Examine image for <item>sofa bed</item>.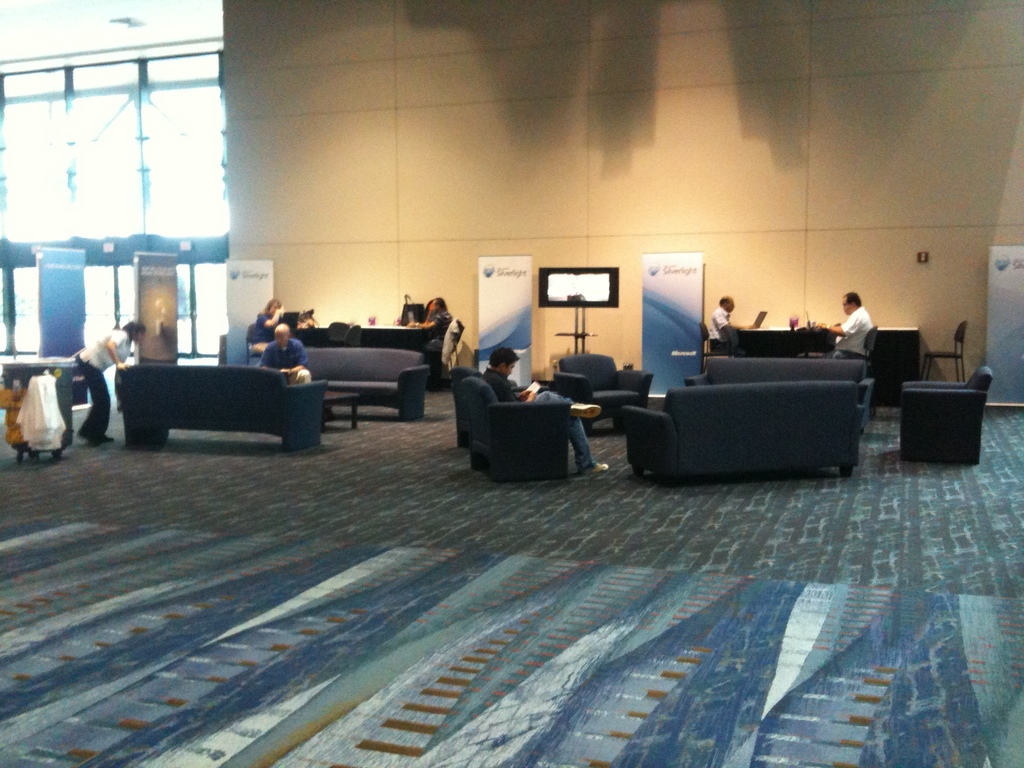
Examination result: {"x1": 250, "y1": 339, "x2": 429, "y2": 419}.
